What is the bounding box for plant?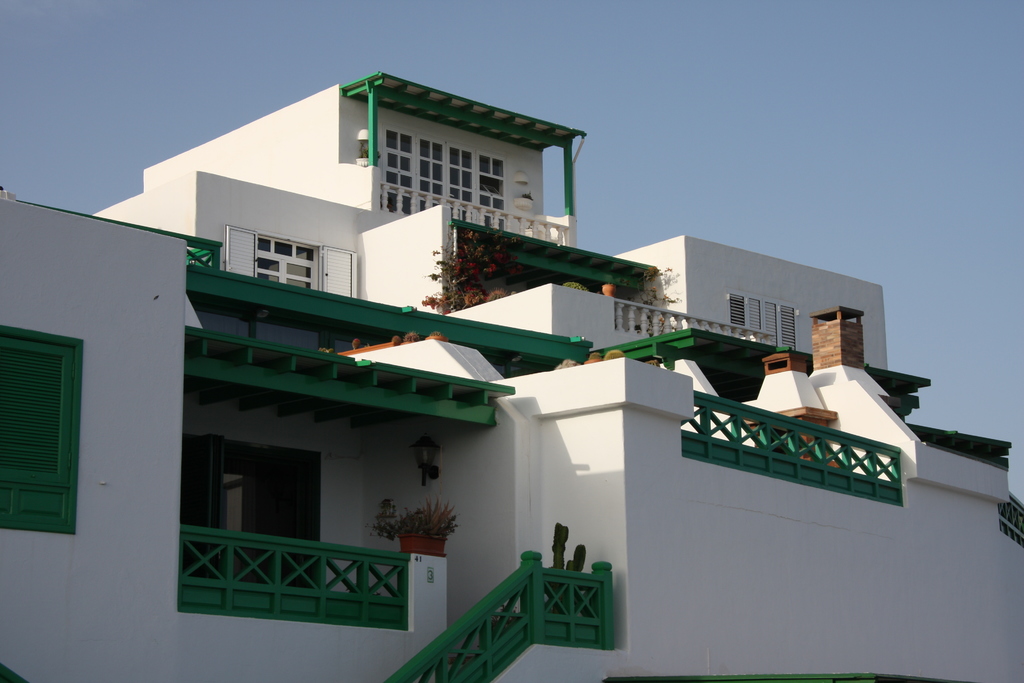
451, 226, 527, 279.
